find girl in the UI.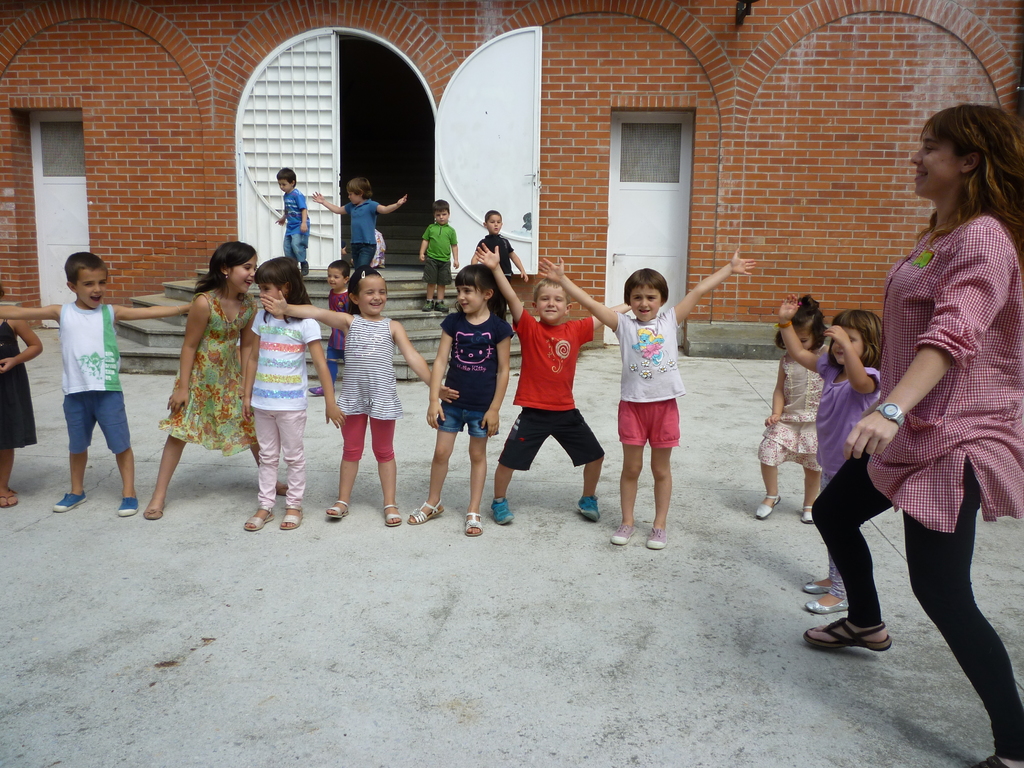
UI element at [x1=790, y1=293, x2=869, y2=607].
